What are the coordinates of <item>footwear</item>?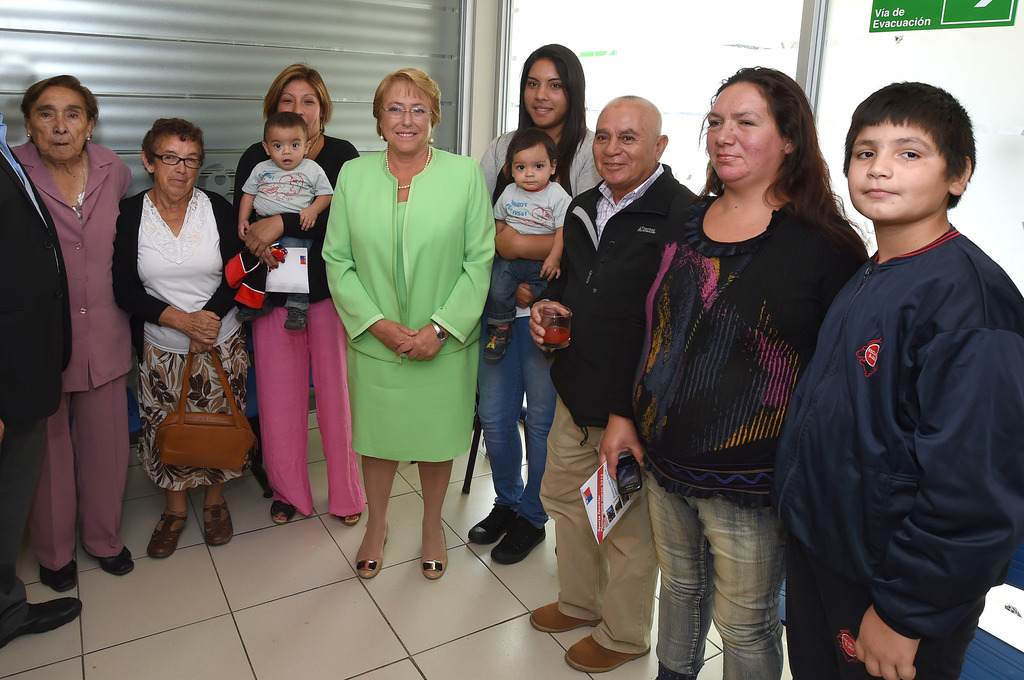
530,604,596,634.
